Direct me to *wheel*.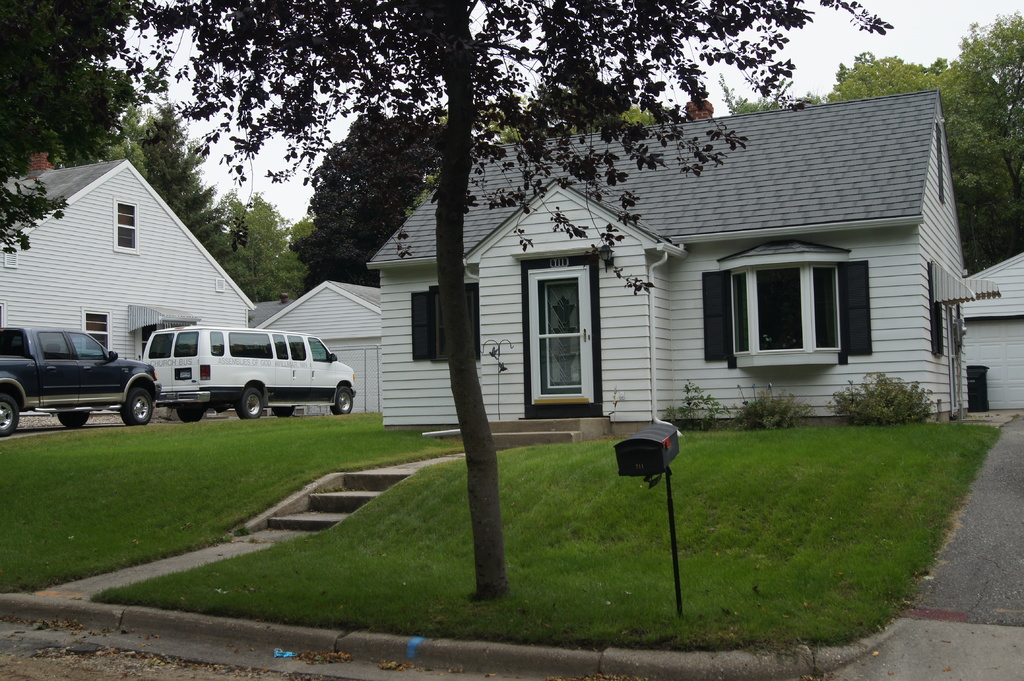
Direction: 0/390/20/443.
